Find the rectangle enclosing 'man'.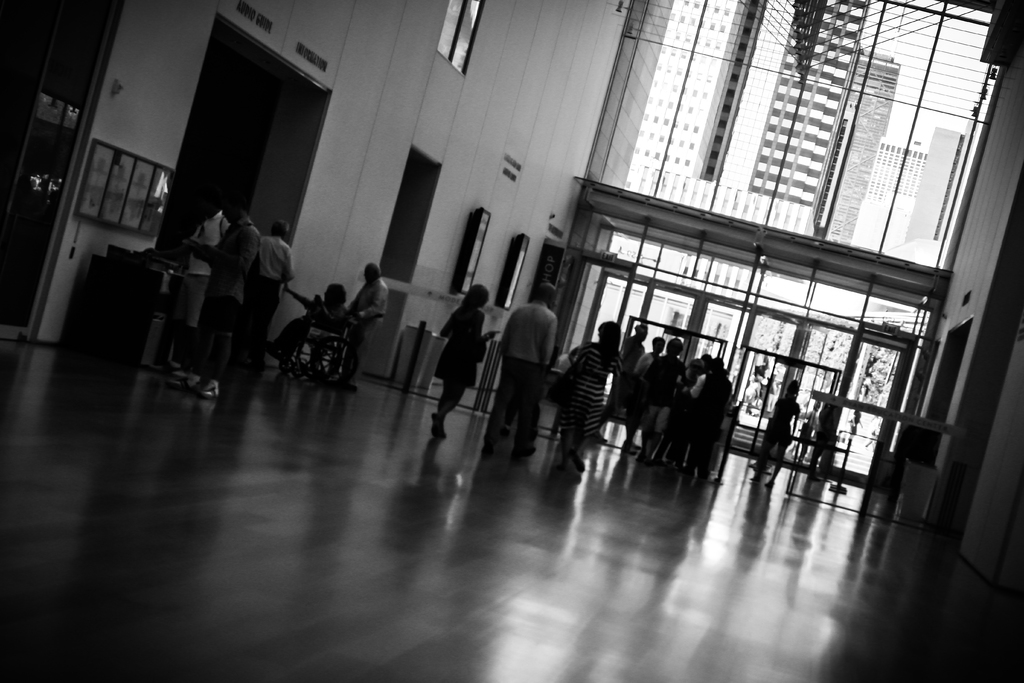
[x1=684, y1=355, x2=733, y2=479].
